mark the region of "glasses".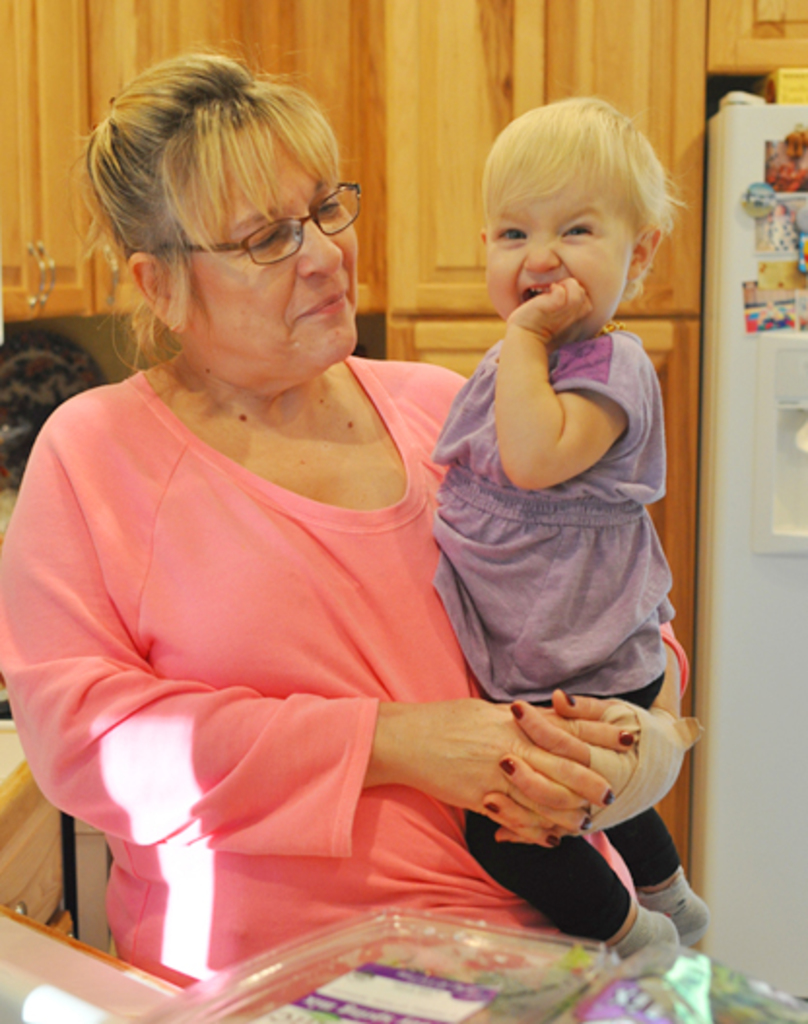
Region: detection(153, 175, 363, 264).
